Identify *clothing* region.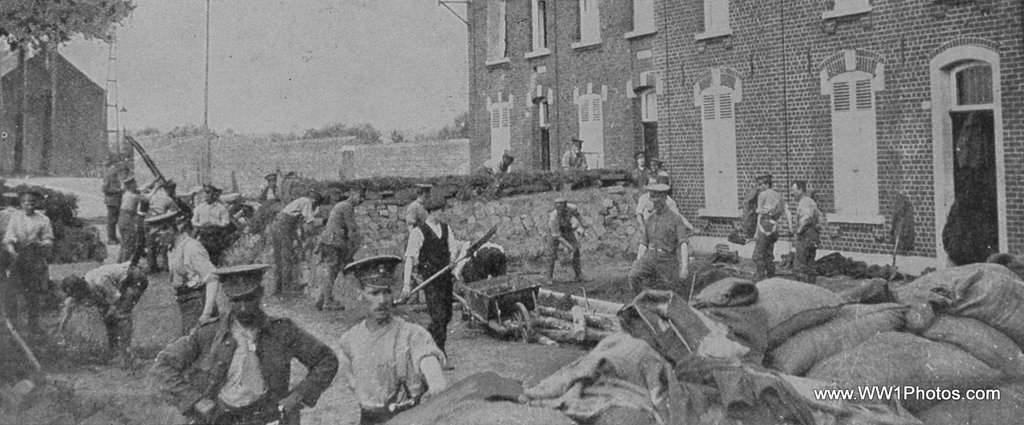
Region: x1=751 y1=187 x2=787 y2=280.
